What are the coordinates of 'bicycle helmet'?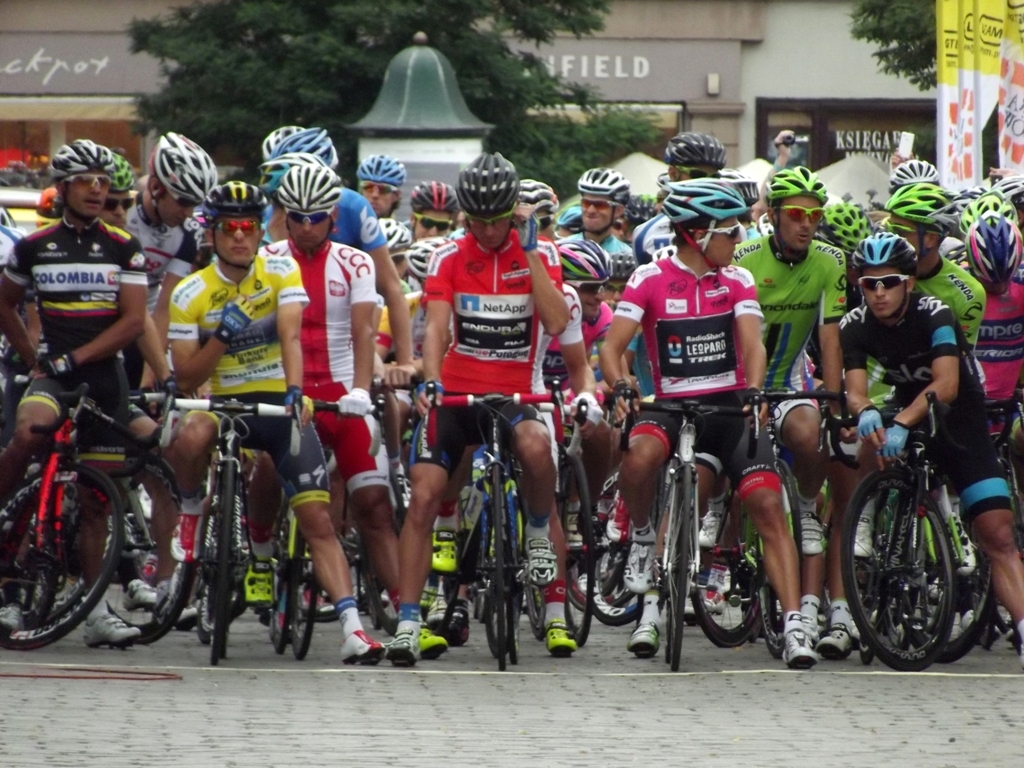
left=636, top=220, right=675, bottom=264.
